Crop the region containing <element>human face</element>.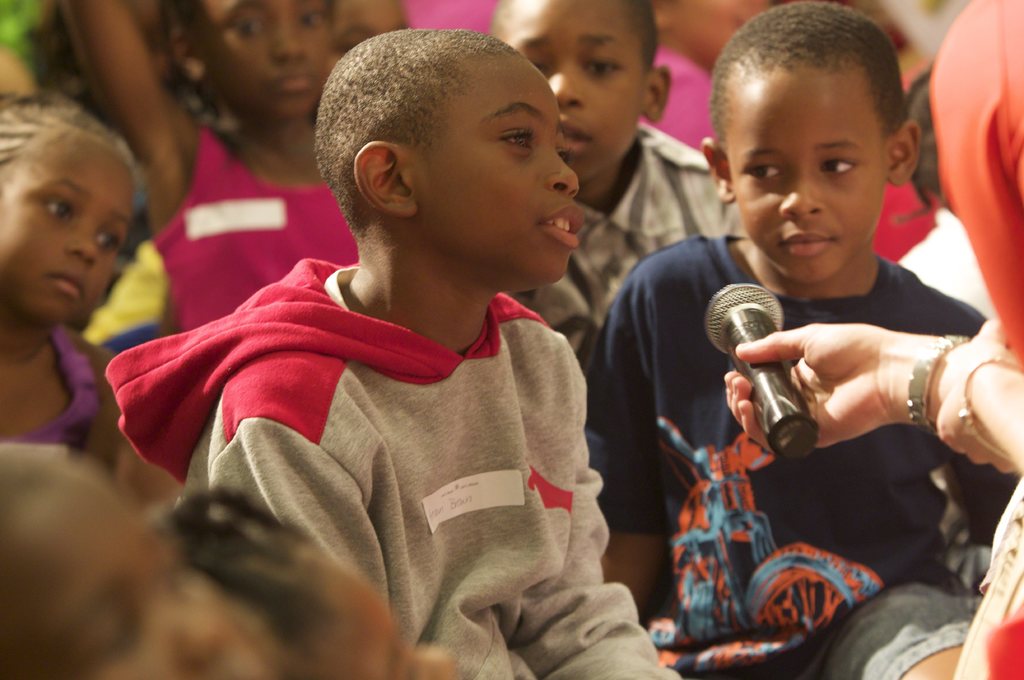
Crop region: 317, 548, 469, 679.
